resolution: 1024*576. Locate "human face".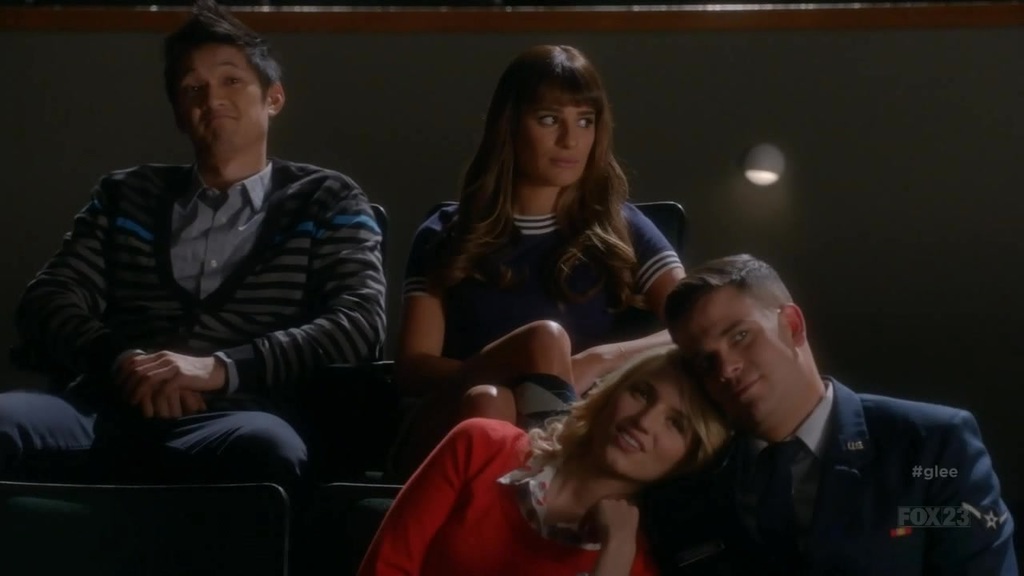
(593,365,698,481).
